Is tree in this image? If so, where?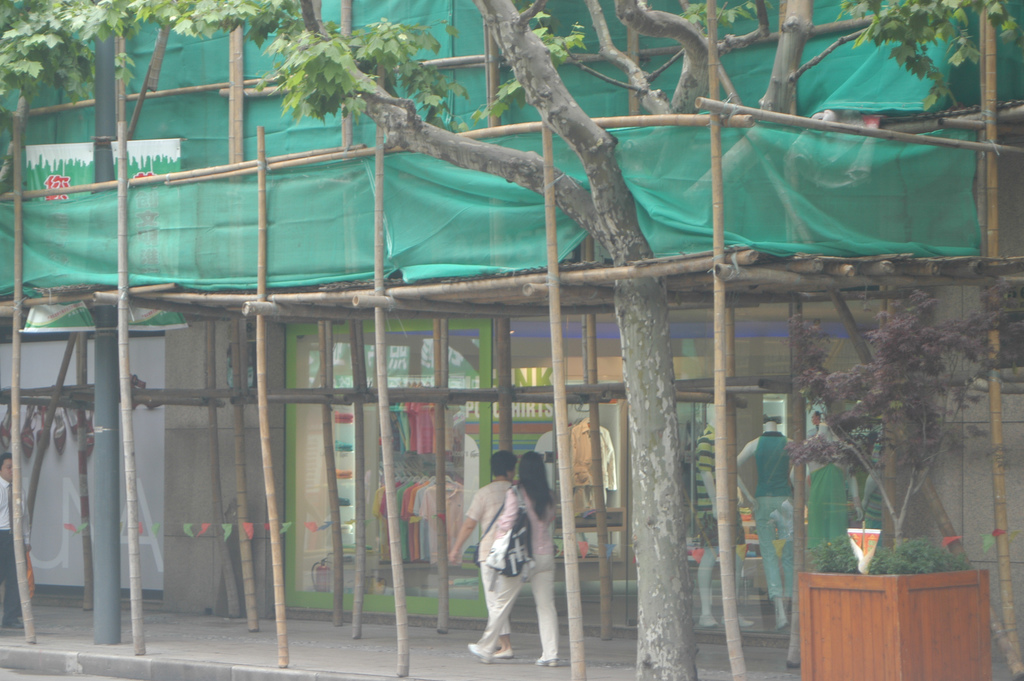
Yes, at box=[0, 0, 768, 677].
